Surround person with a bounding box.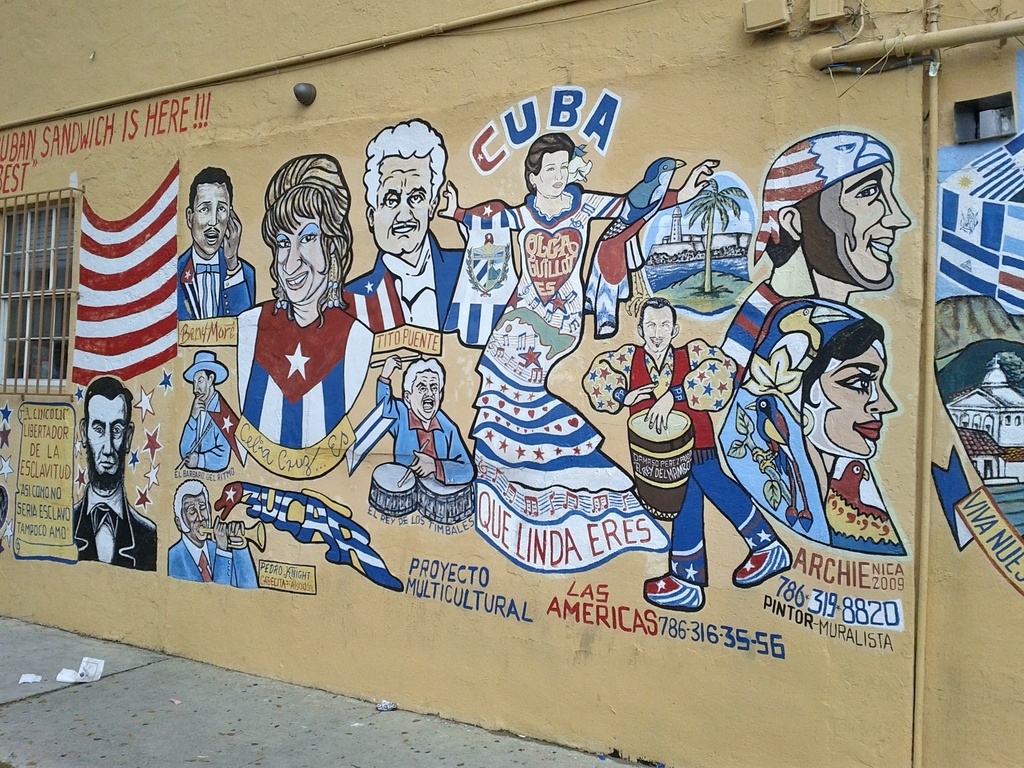
x1=720, y1=130, x2=911, y2=362.
